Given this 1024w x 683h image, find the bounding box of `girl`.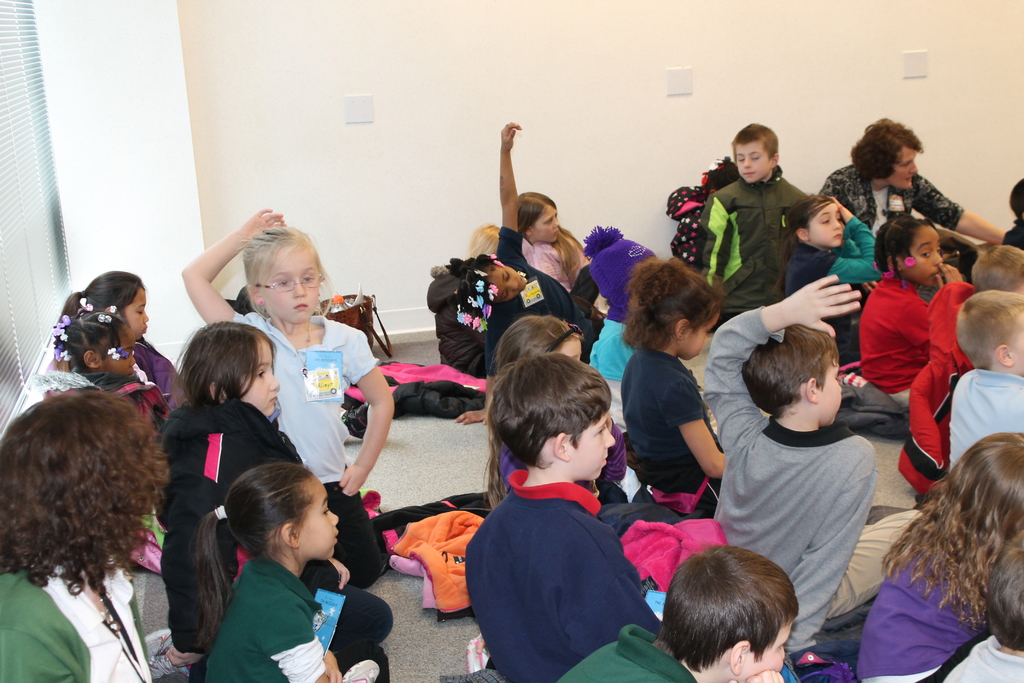
rect(181, 206, 397, 588).
